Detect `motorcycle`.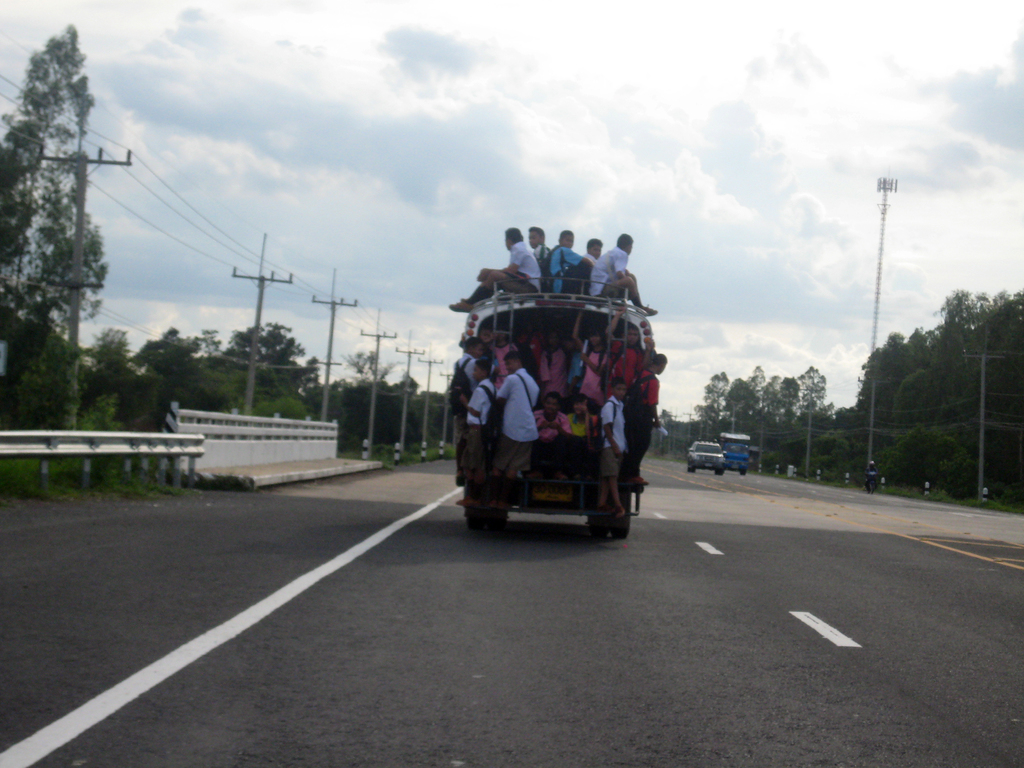
Detected at Rect(863, 471, 877, 499).
